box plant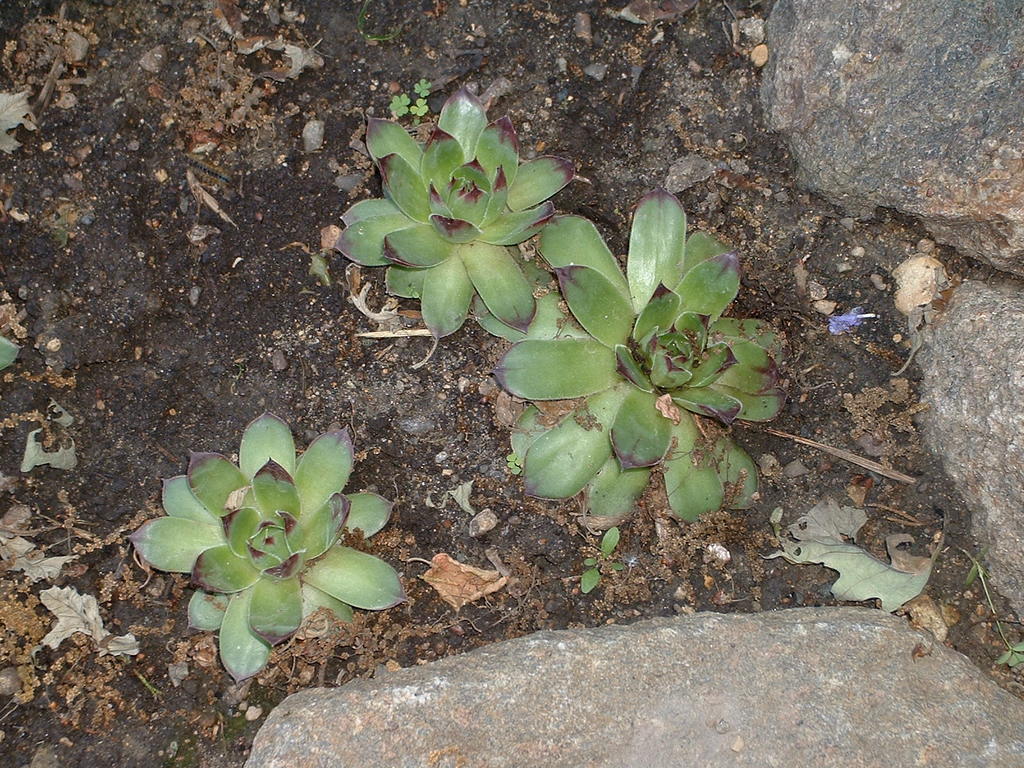
BBox(323, 88, 571, 351)
